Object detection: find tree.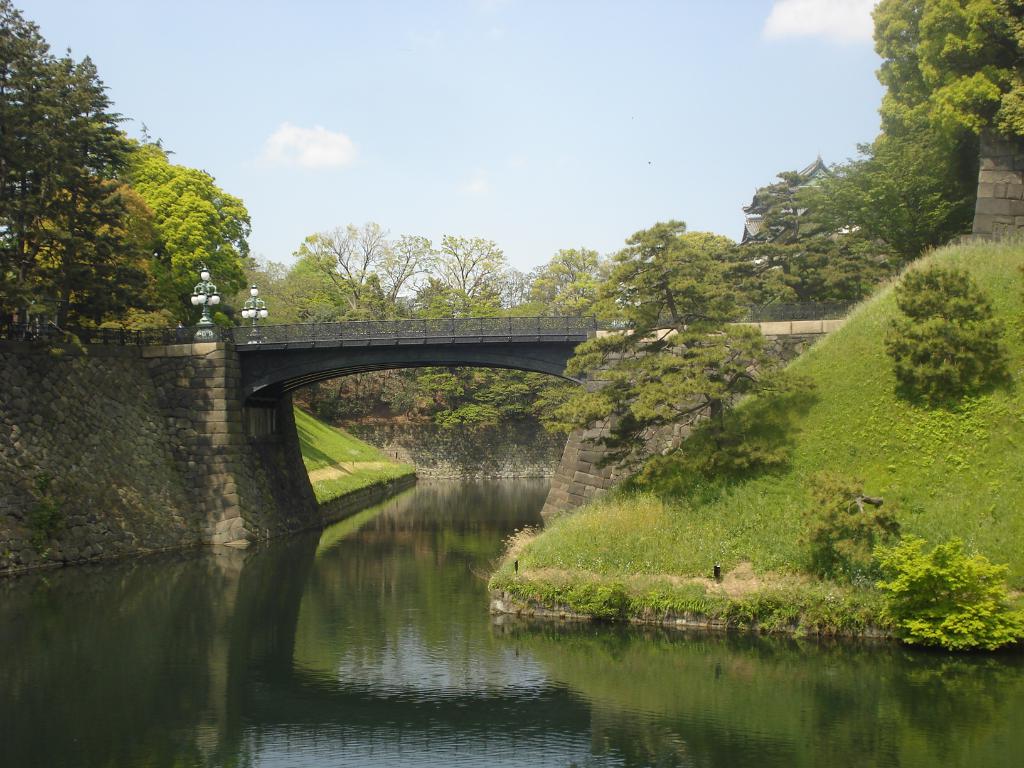
534, 212, 802, 476.
